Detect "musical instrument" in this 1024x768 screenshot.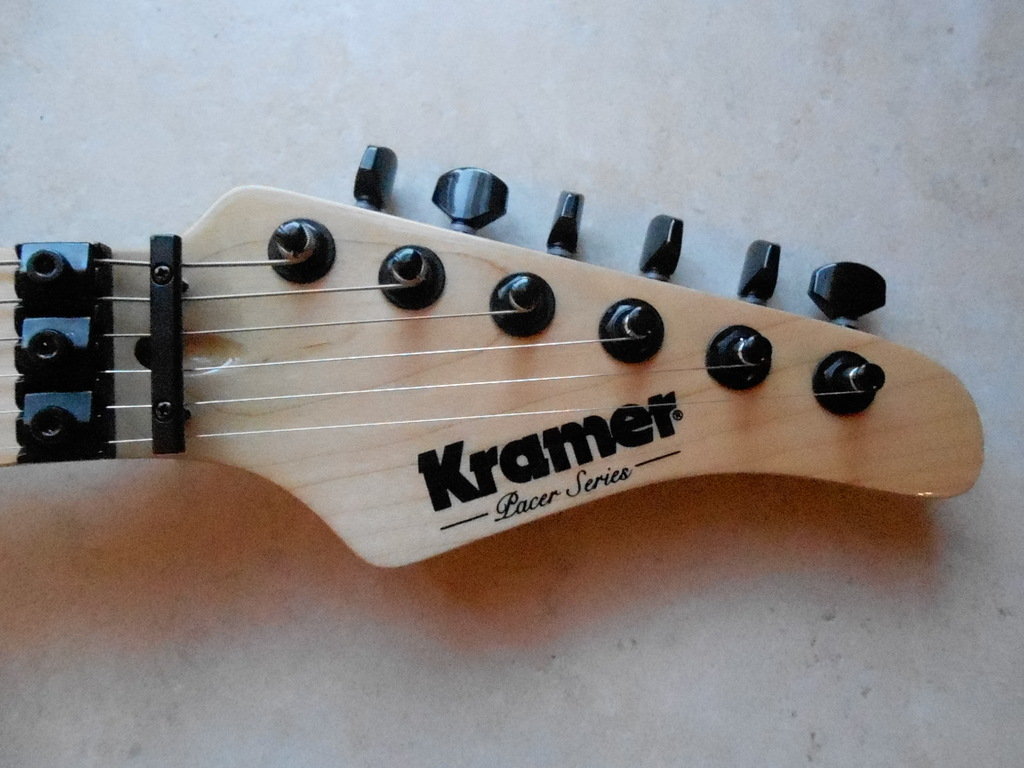
Detection: detection(106, 191, 1012, 619).
